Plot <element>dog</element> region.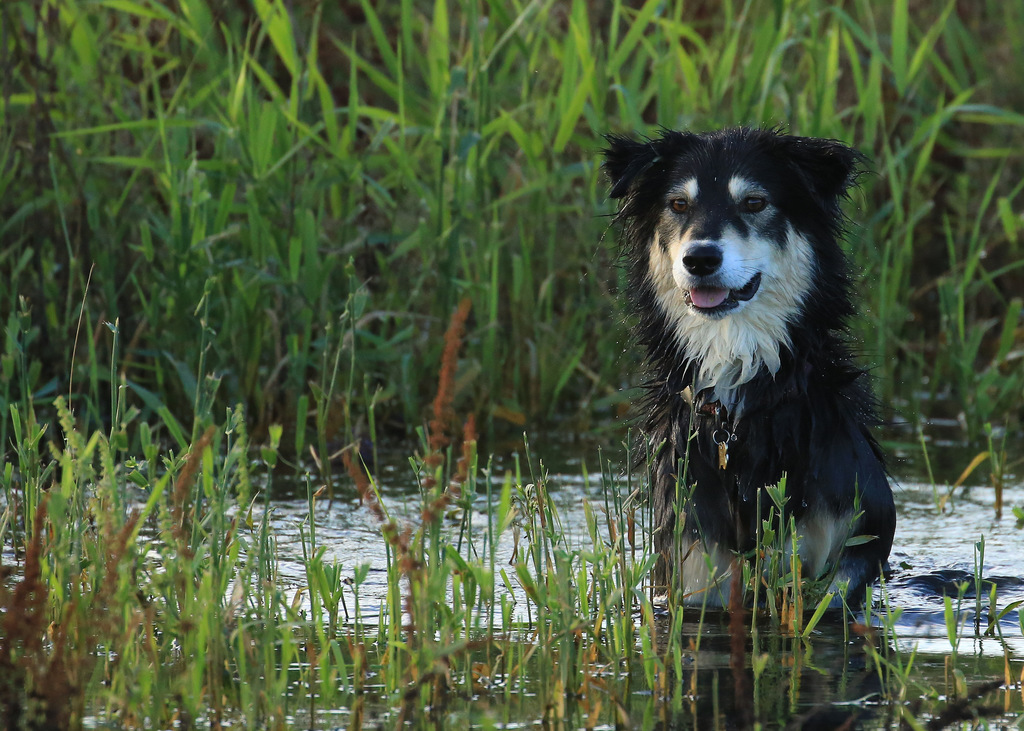
Plotted at rect(586, 123, 916, 609).
